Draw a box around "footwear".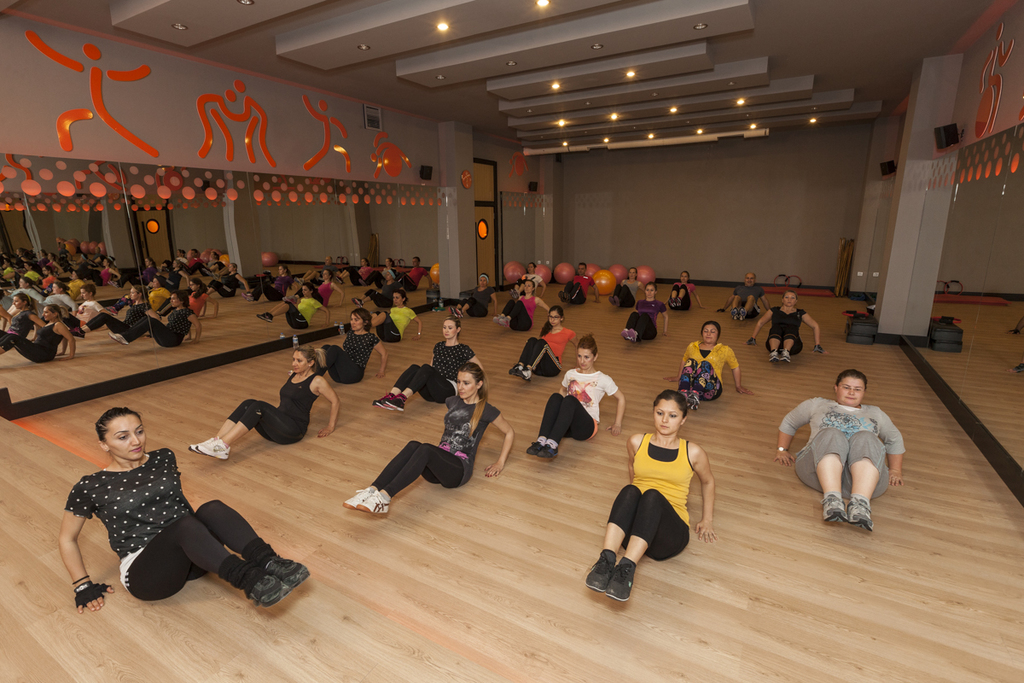
385:392:412:414.
